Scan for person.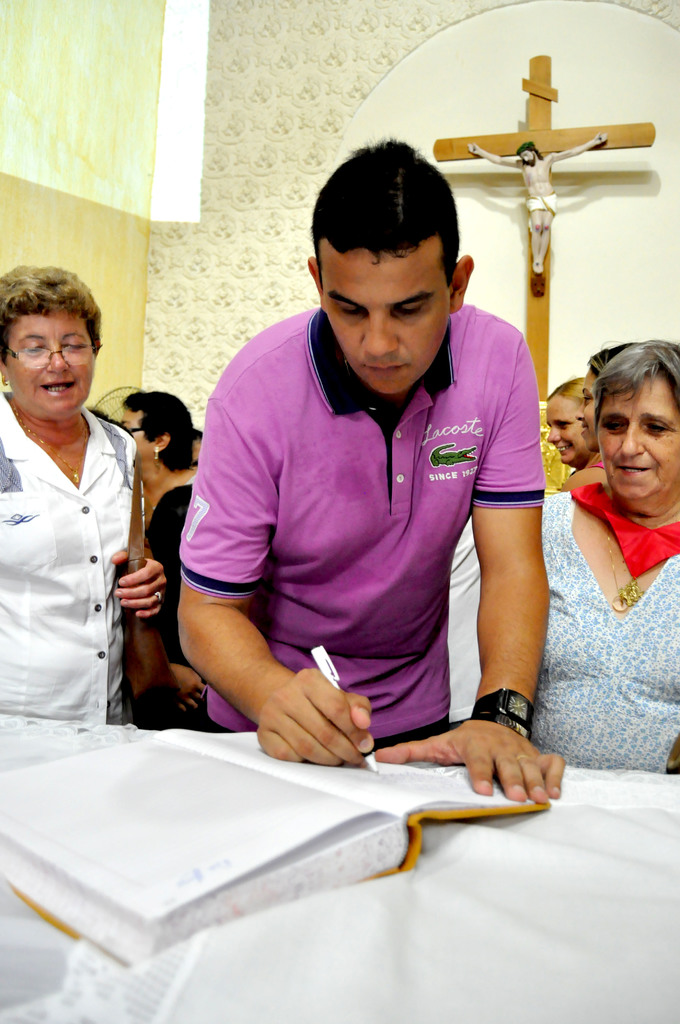
Scan result: <bbox>190, 429, 199, 465</bbox>.
